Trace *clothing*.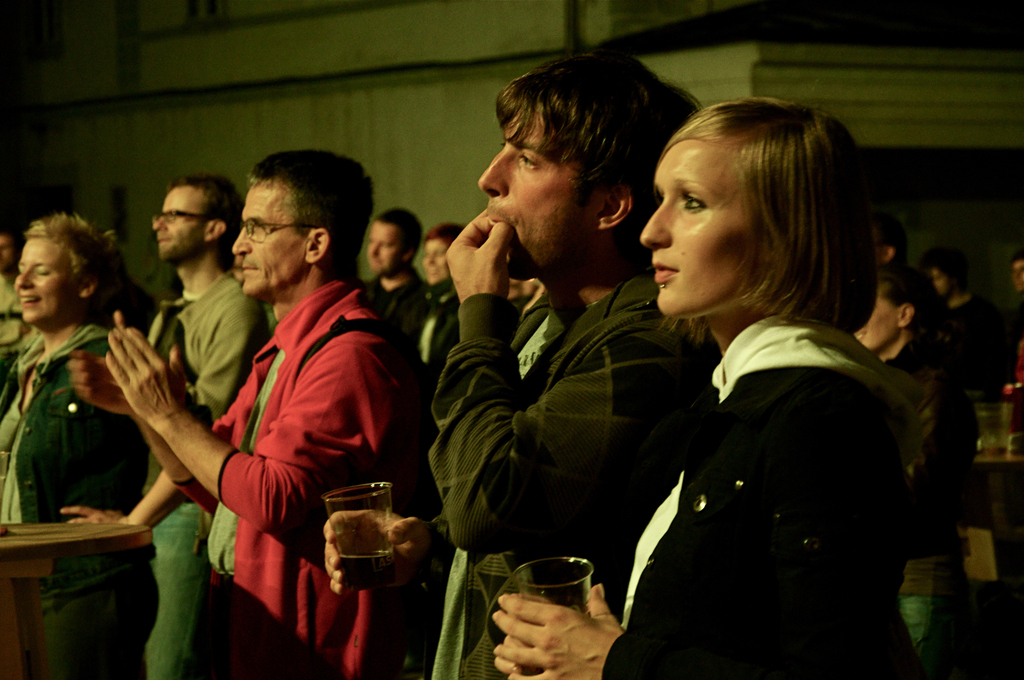
Traced to [174,277,425,679].
